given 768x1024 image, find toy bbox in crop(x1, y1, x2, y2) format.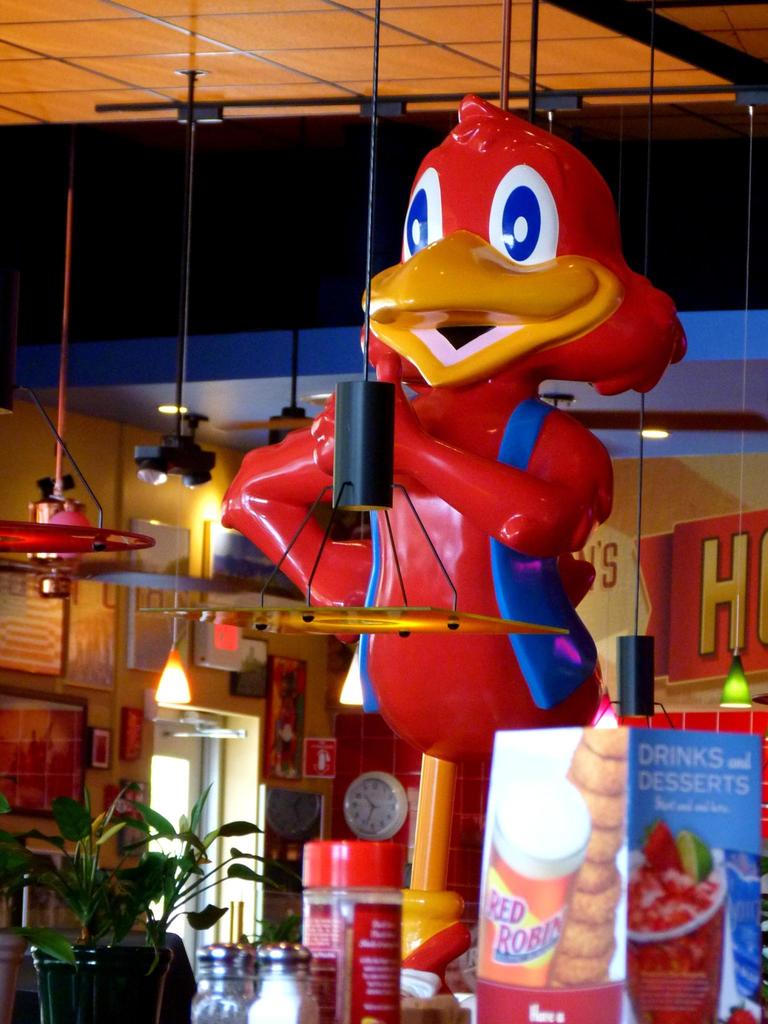
crop(333, 124, 661, 726).
